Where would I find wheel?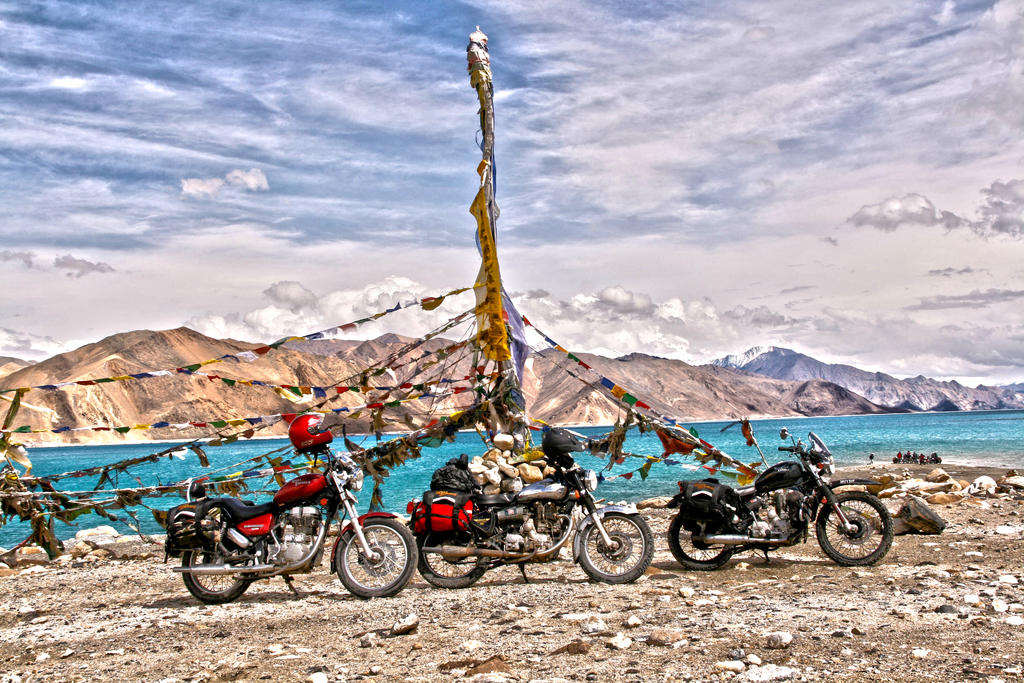
At {"left": 417, "top": 527, "right": 493, "bottom": 589}.
